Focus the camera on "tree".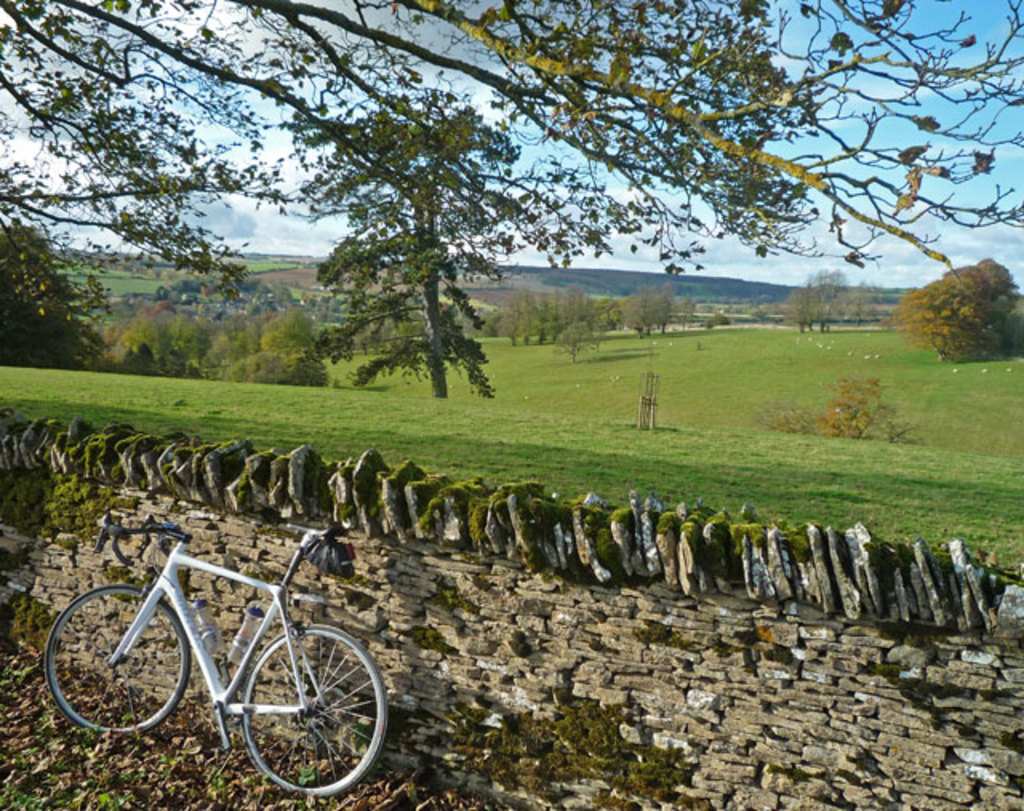
Focus region: [left=522, top=294, right=550, bottom=346].
